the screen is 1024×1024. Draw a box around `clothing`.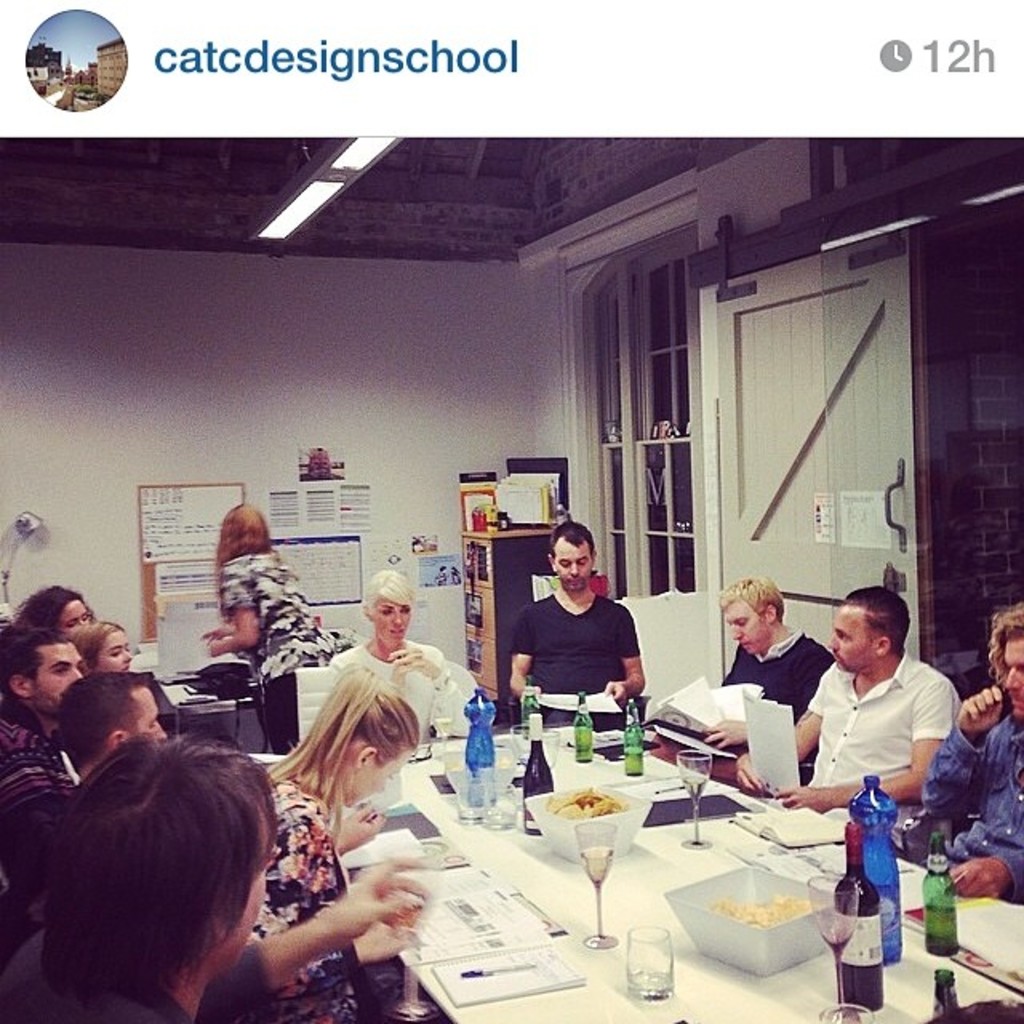
l=806, t=646, r=960, b=814.
